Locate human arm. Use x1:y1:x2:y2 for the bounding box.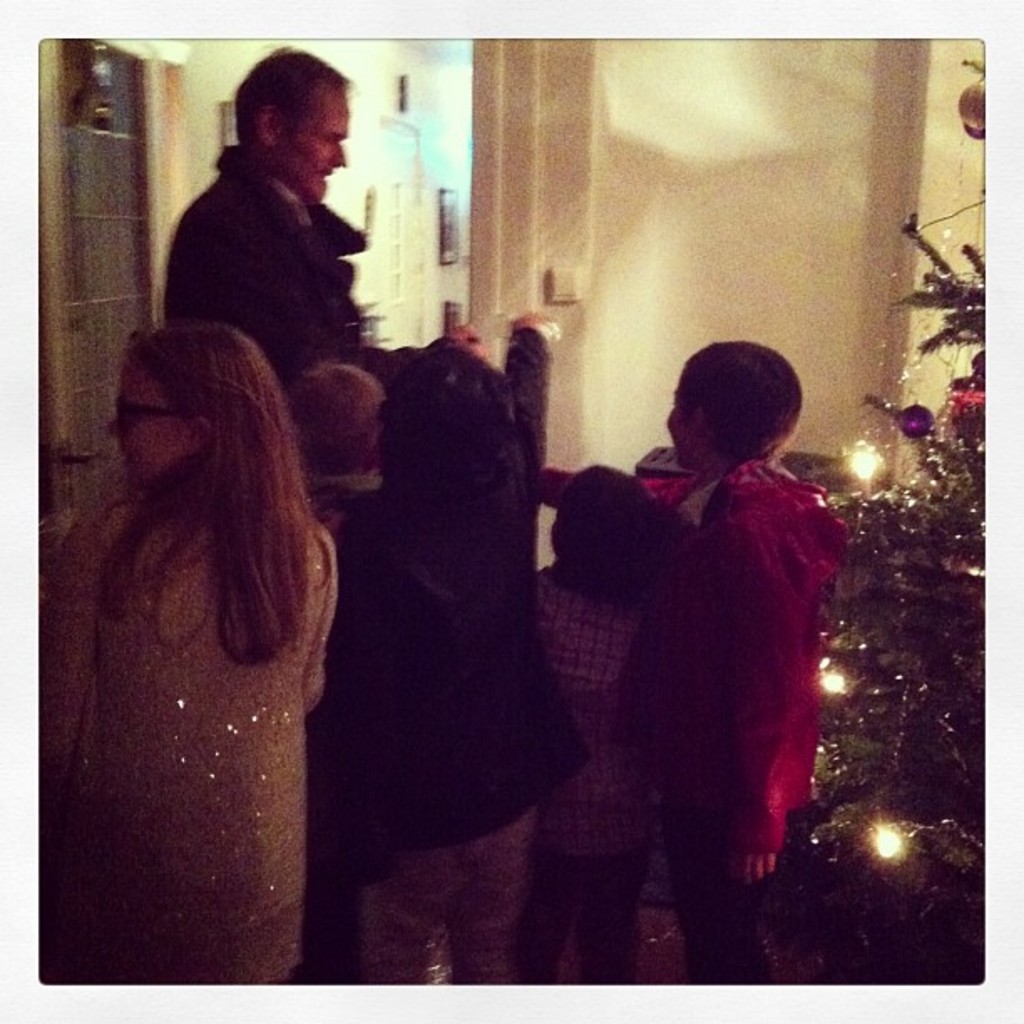
718:507:798:882.
